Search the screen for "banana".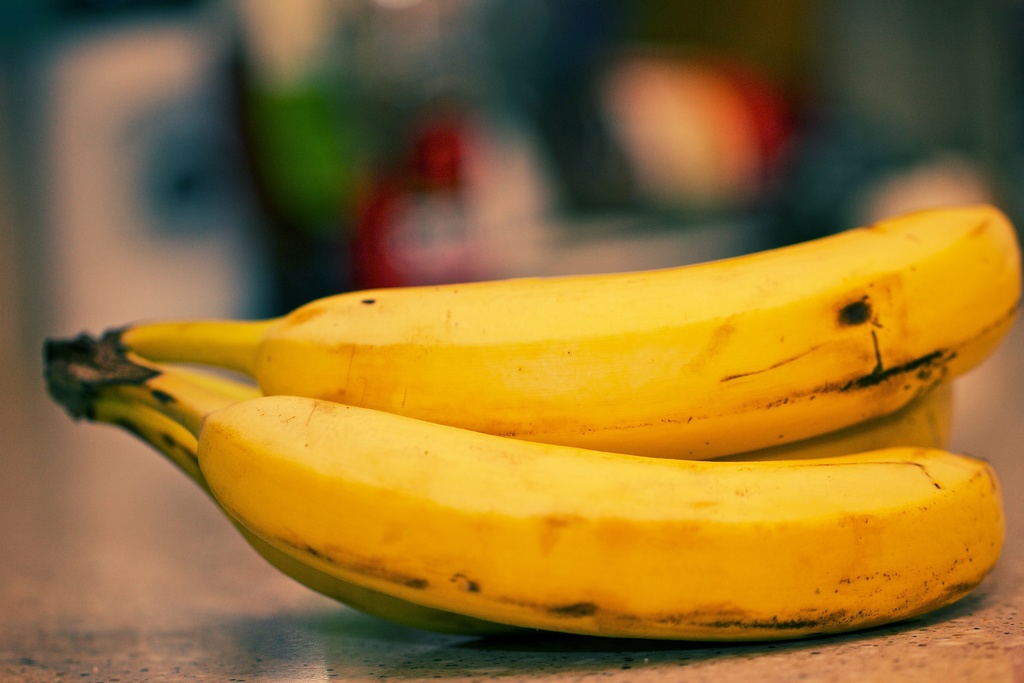
Found at [x1=726, y1=388, x2=948, y2=457].
